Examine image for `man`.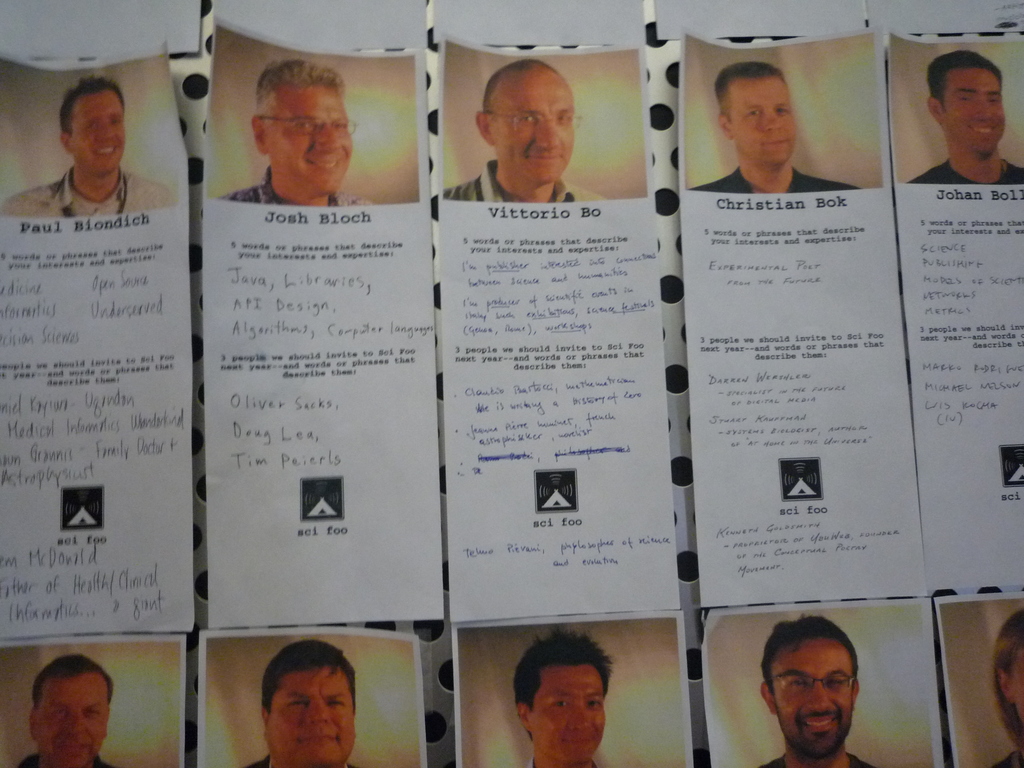
Examination result: 508,627,620,767.
